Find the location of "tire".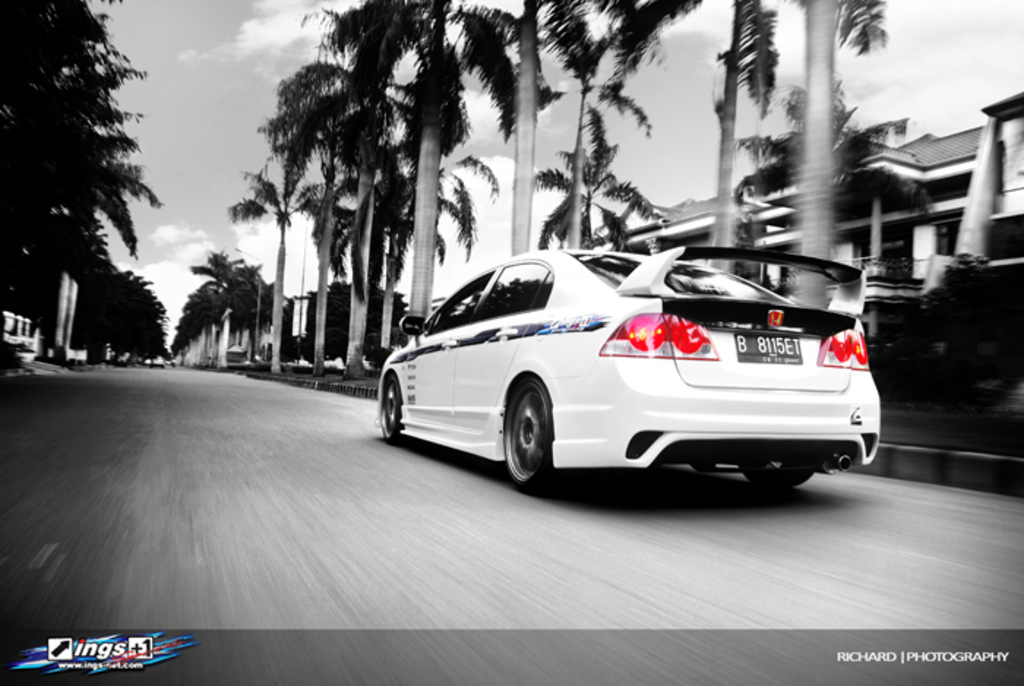
Location: detection(740, 462, 815, 491).
